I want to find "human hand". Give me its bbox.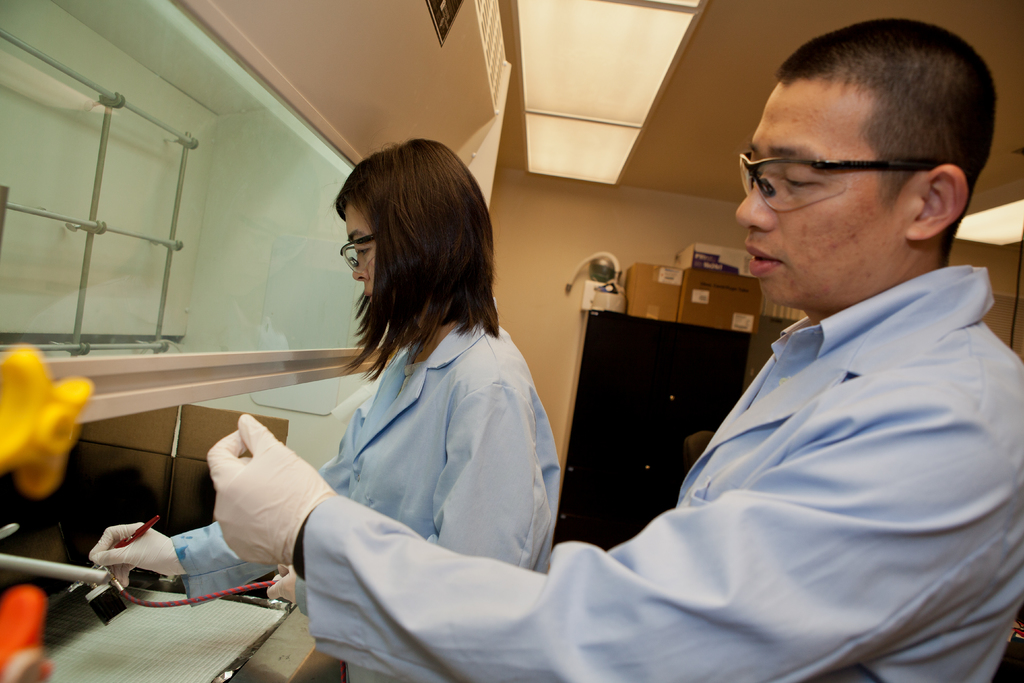
85/520/180/579.
